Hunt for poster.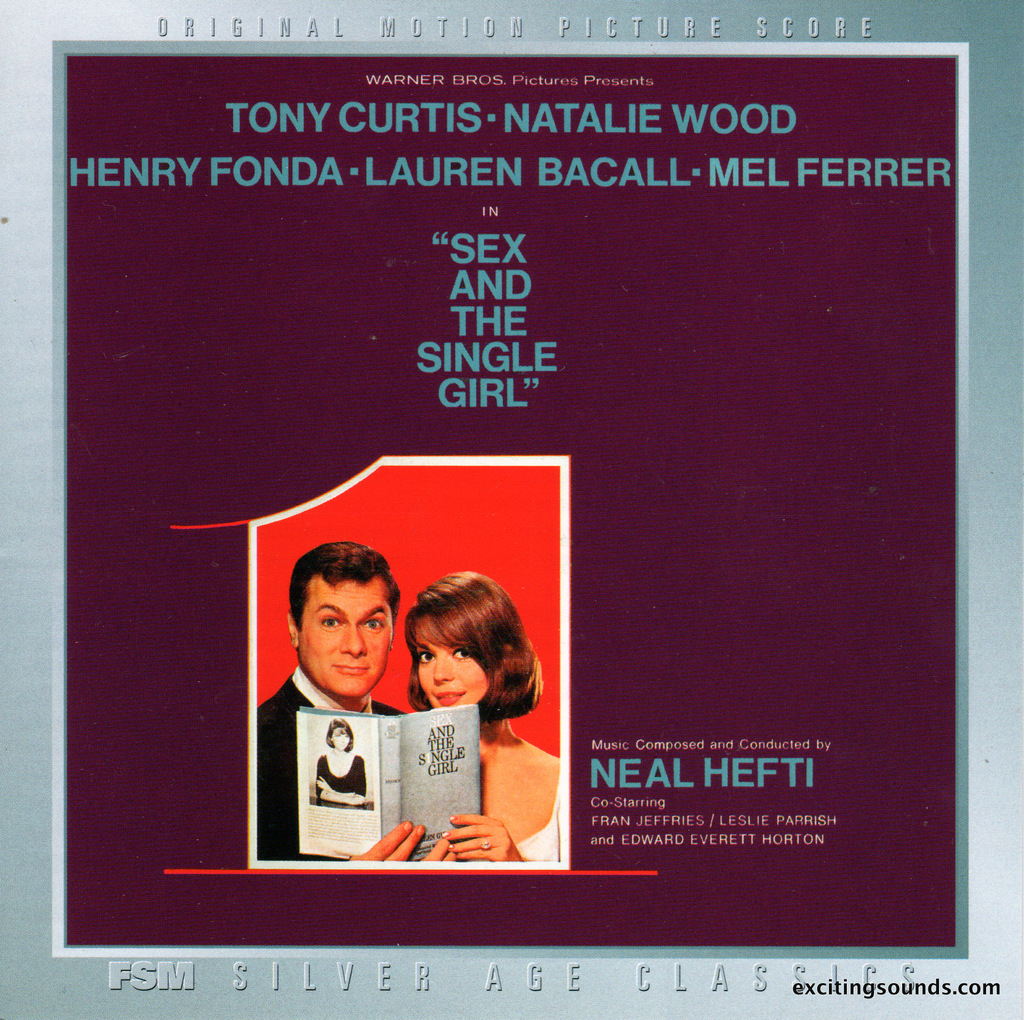
Hunted down at Rect(0, 0, 1023, 1019).
